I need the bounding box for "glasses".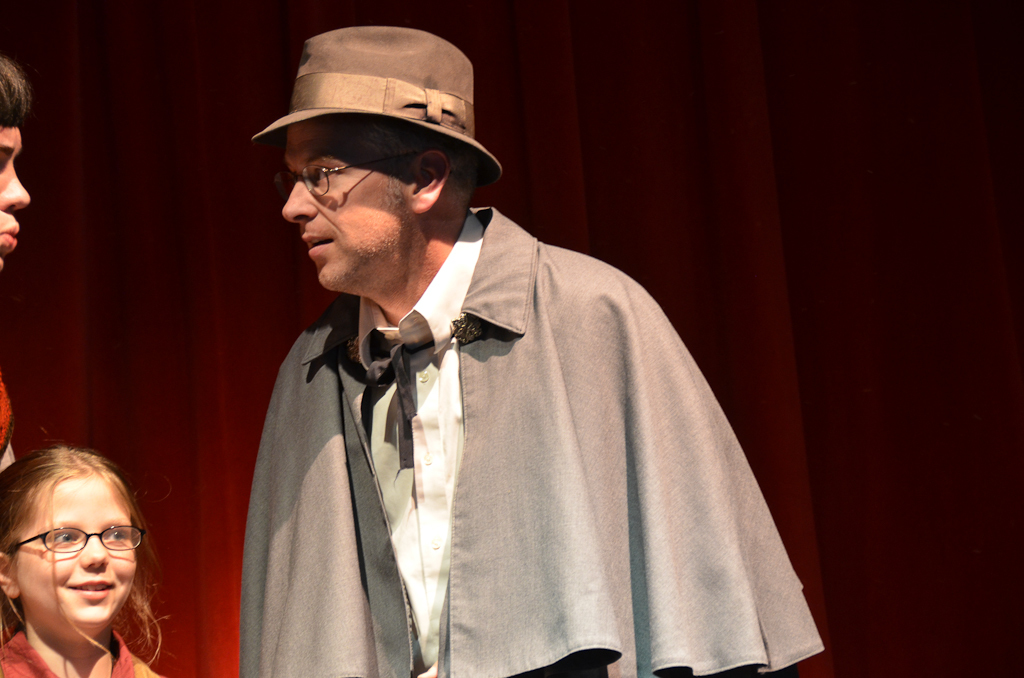
Here it is: [left=271, top=151, right=416, bottom=195].
